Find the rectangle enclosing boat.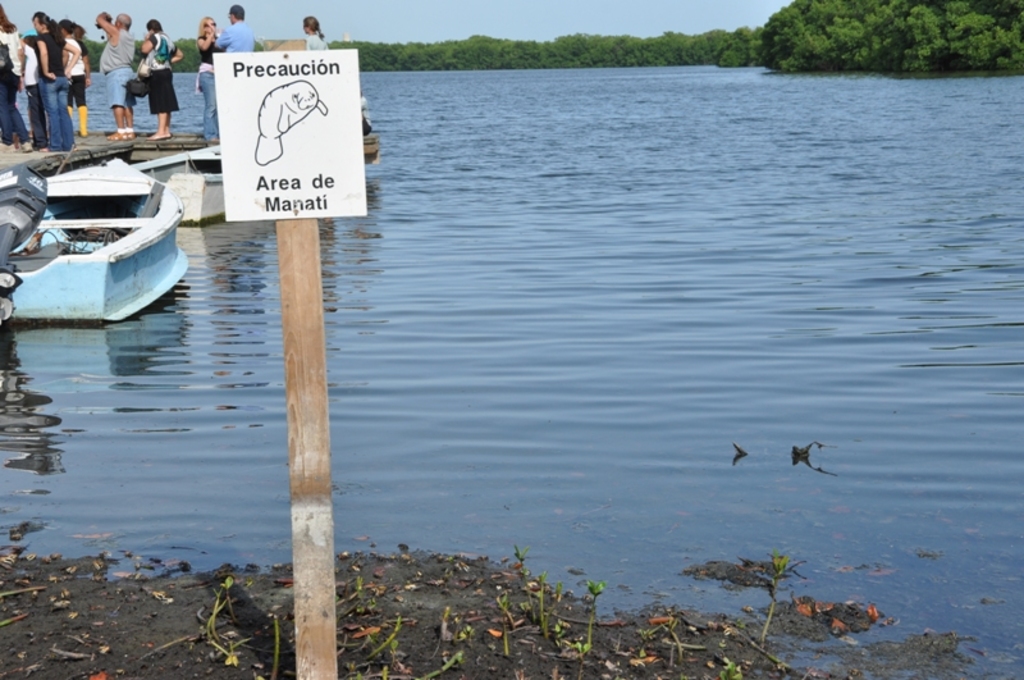
<bbox>118, 149, 224, 242</bbox>.
